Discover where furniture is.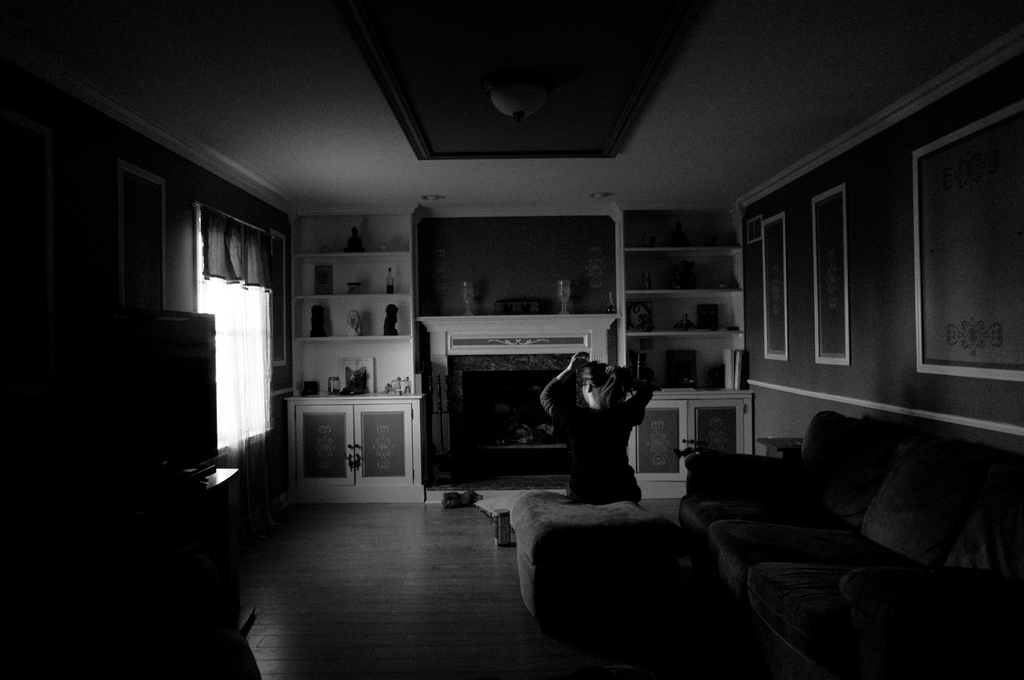
Discovered at <box>285,396,425,506</box>.
